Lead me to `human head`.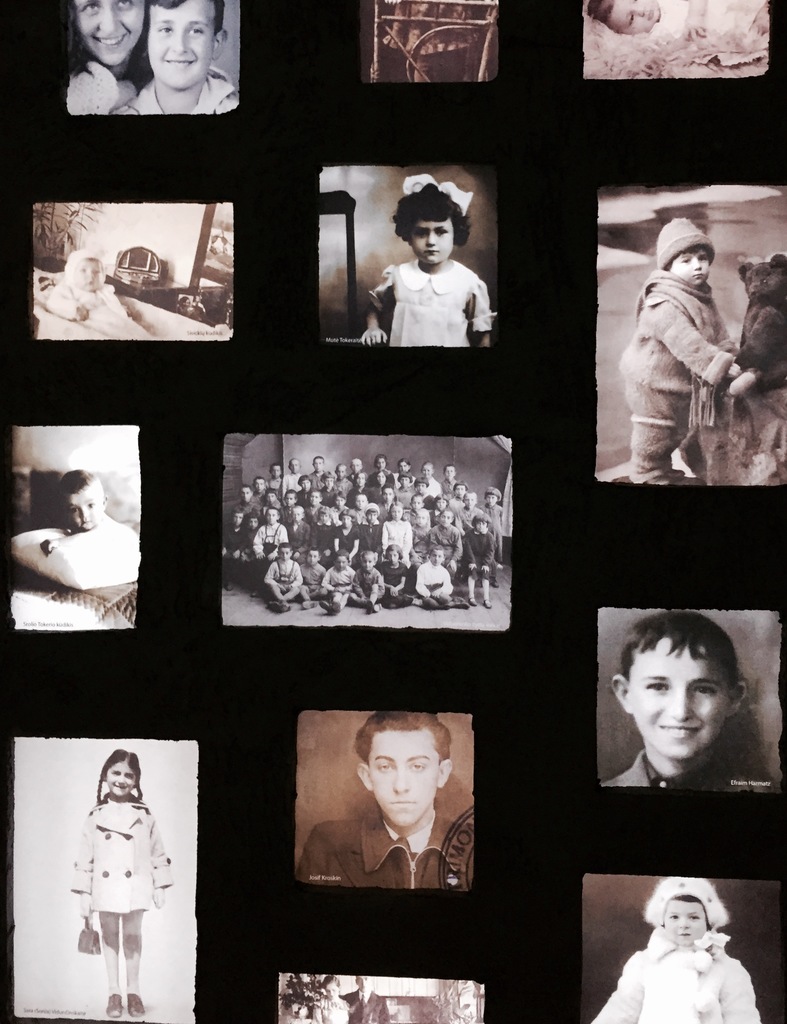
Lead to (662, 227, 715, 288).
